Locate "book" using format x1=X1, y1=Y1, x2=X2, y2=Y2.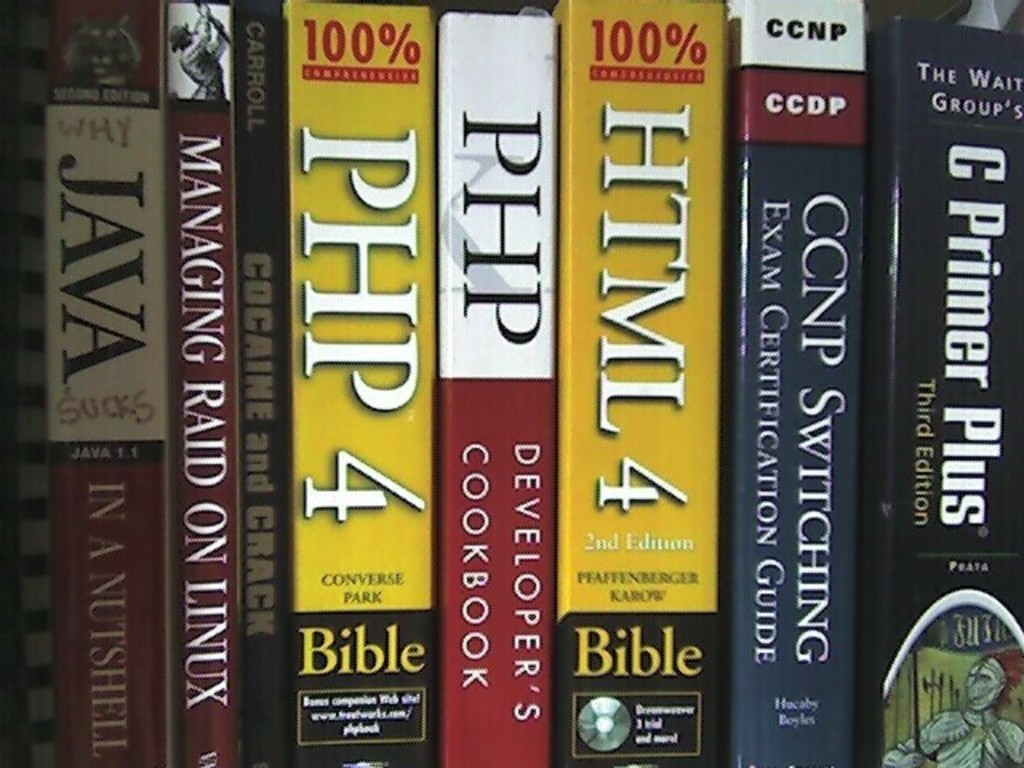
x1=550, y1=0, x2=726, y2=766.
